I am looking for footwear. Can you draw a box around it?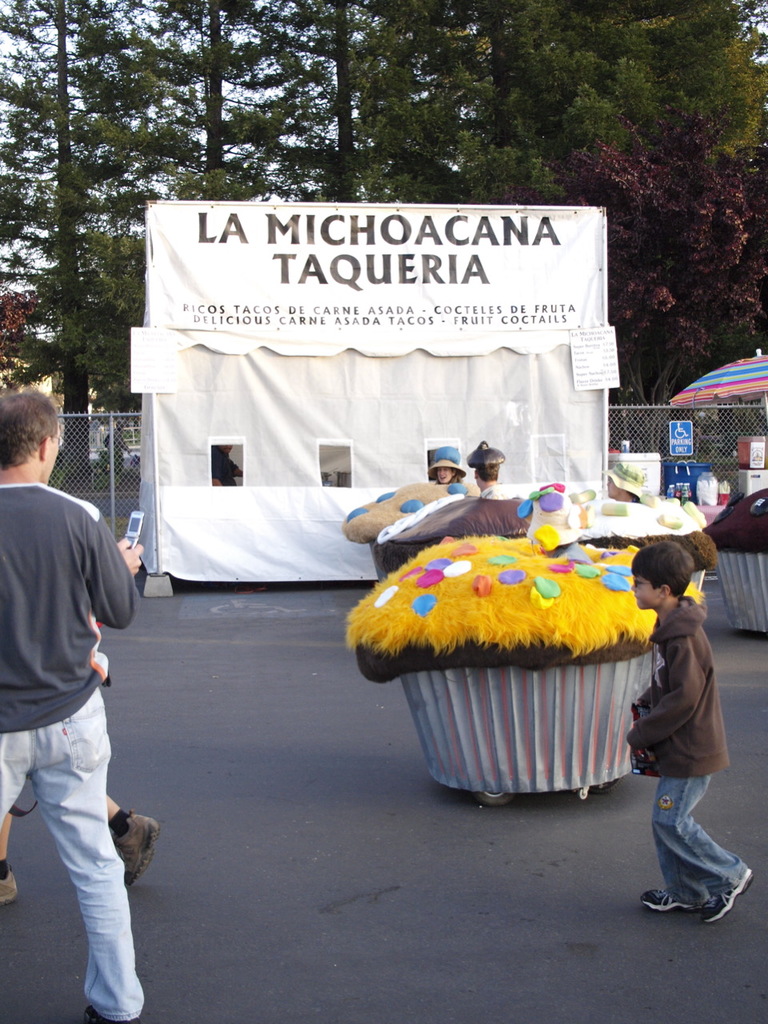
Sure, the bounding box is (left=111, top=811, right=162, bottom=885).
